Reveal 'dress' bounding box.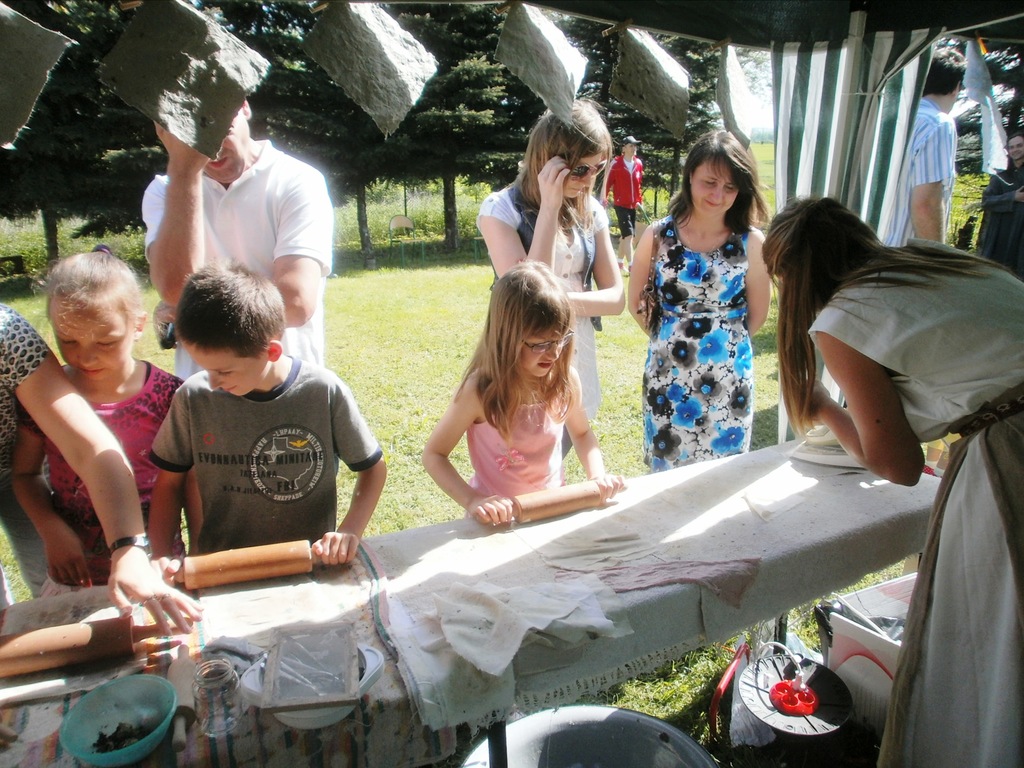
Revealed: bbox=[641, 216, 751, 475].
